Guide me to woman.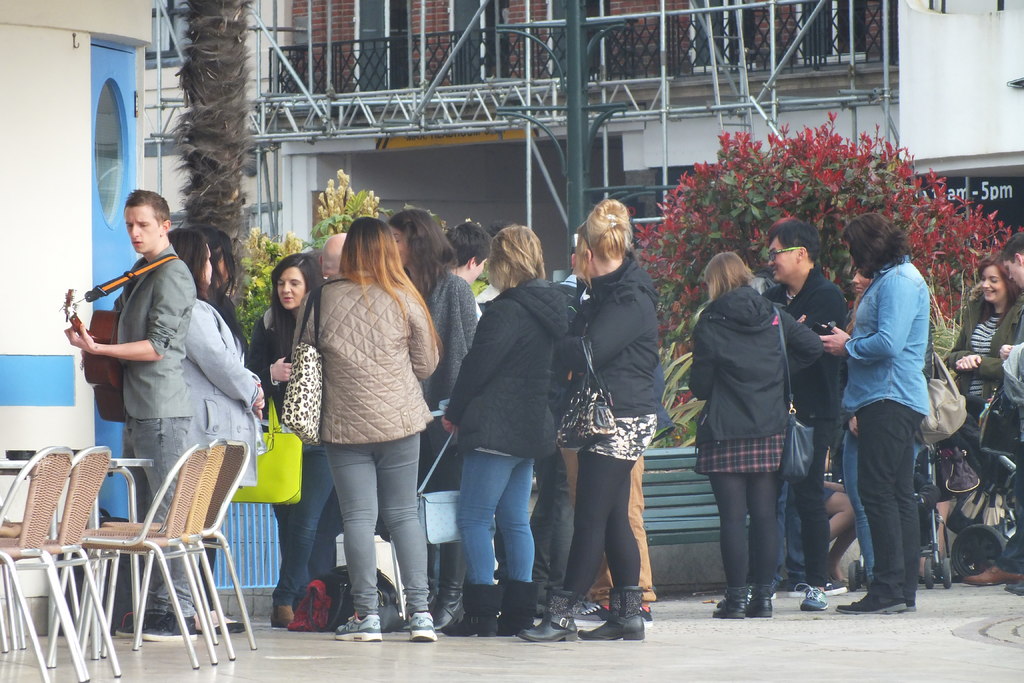
Guidance: x1=199, y1=227, x2=248, y2=349.
